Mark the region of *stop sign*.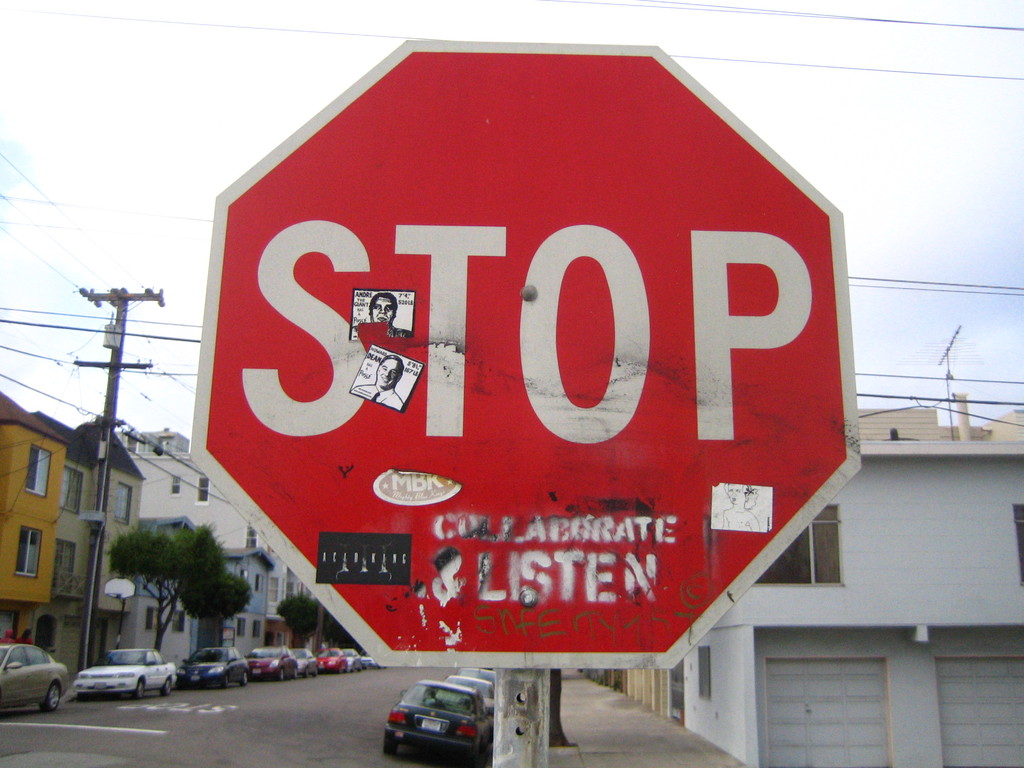
Region: left=189, top=36, right=862, bottom=669.
